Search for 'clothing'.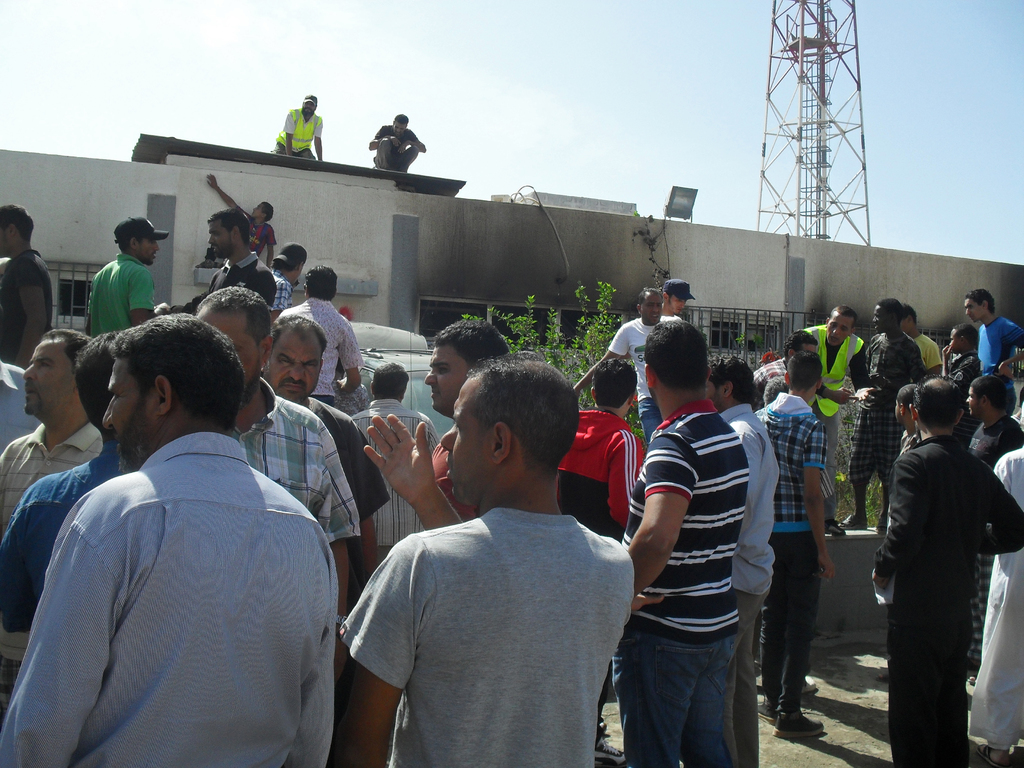
Found at left=4, top=420, right=113, bottom=524.
